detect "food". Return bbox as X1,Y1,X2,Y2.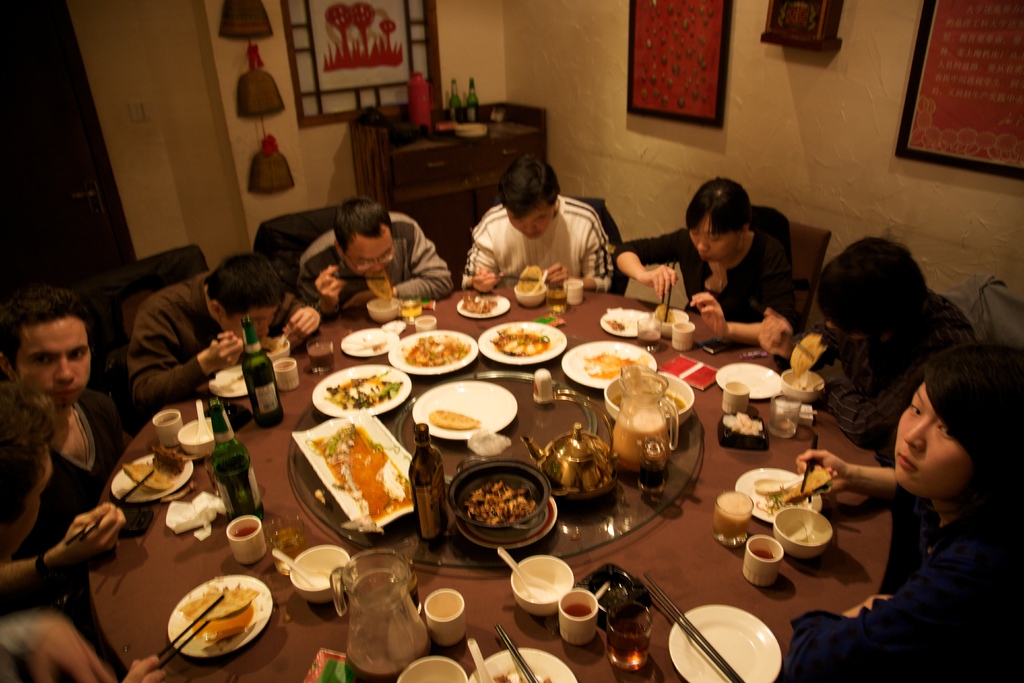
491,325,552,359.
